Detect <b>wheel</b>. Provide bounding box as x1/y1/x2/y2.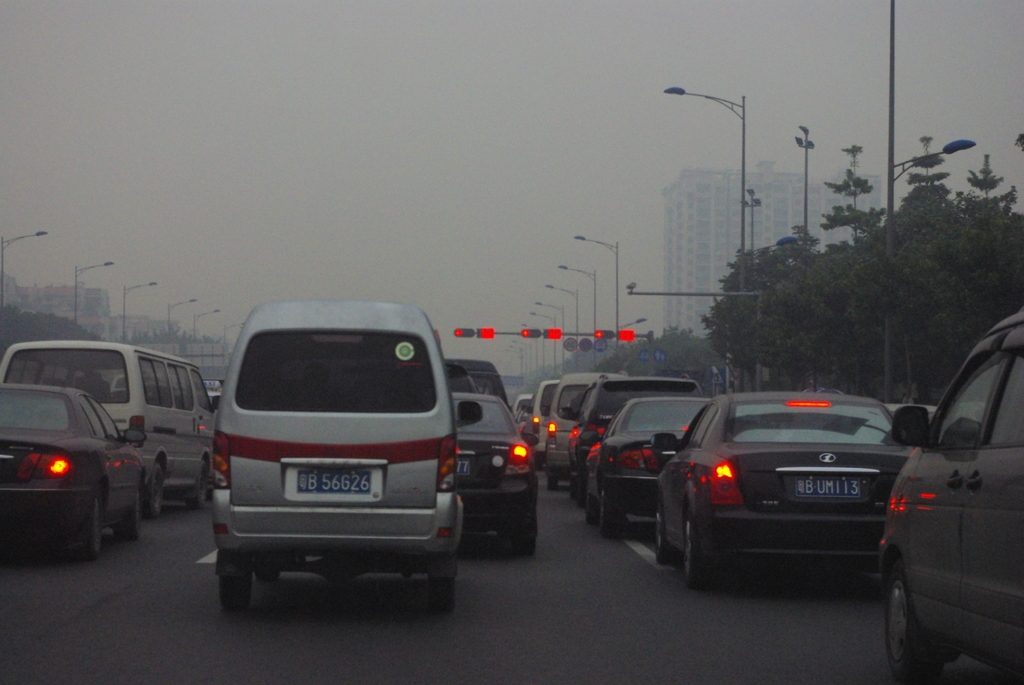
572/474/577/500.
